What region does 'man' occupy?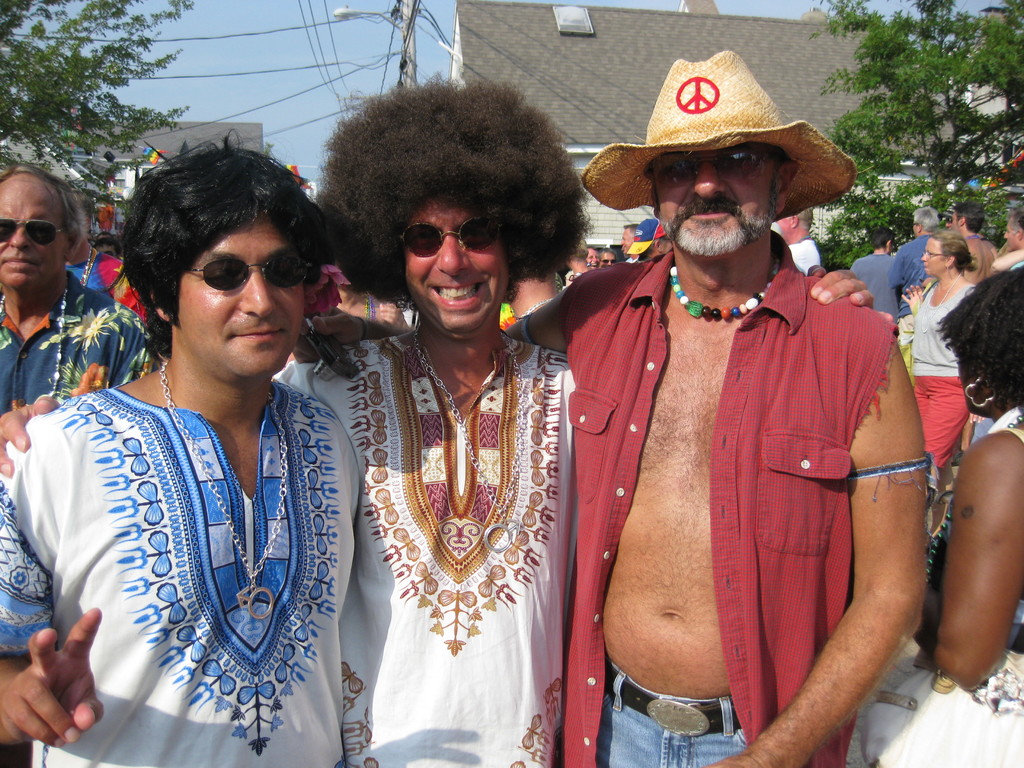
l=774, t=204, r=822, b=282.
